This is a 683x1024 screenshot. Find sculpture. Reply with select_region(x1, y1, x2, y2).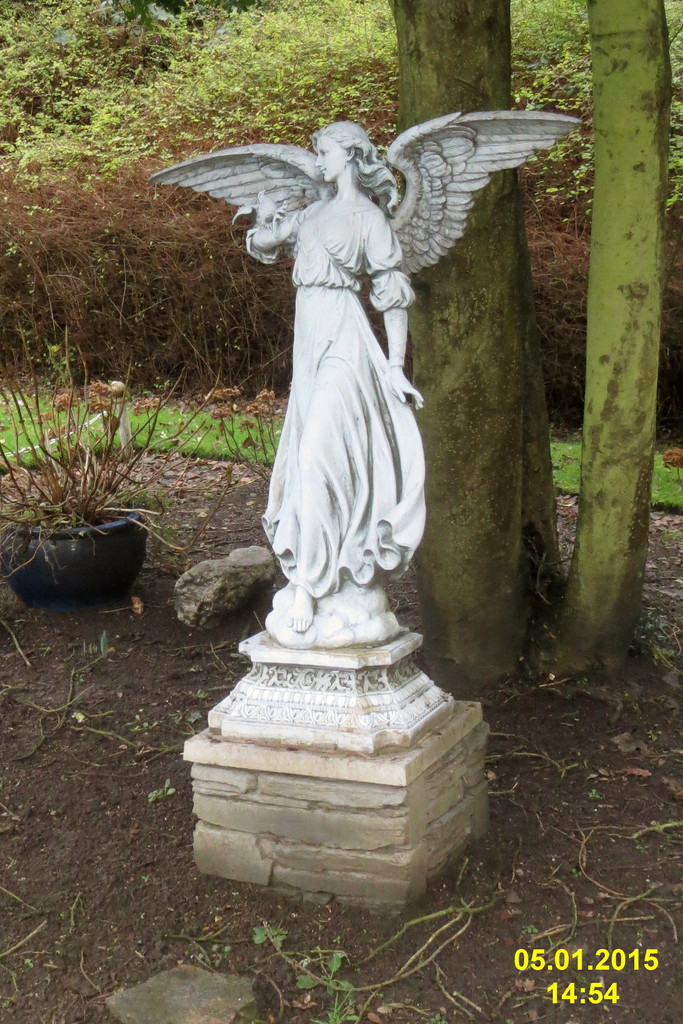
select_region(152, 104, 592, 749).
